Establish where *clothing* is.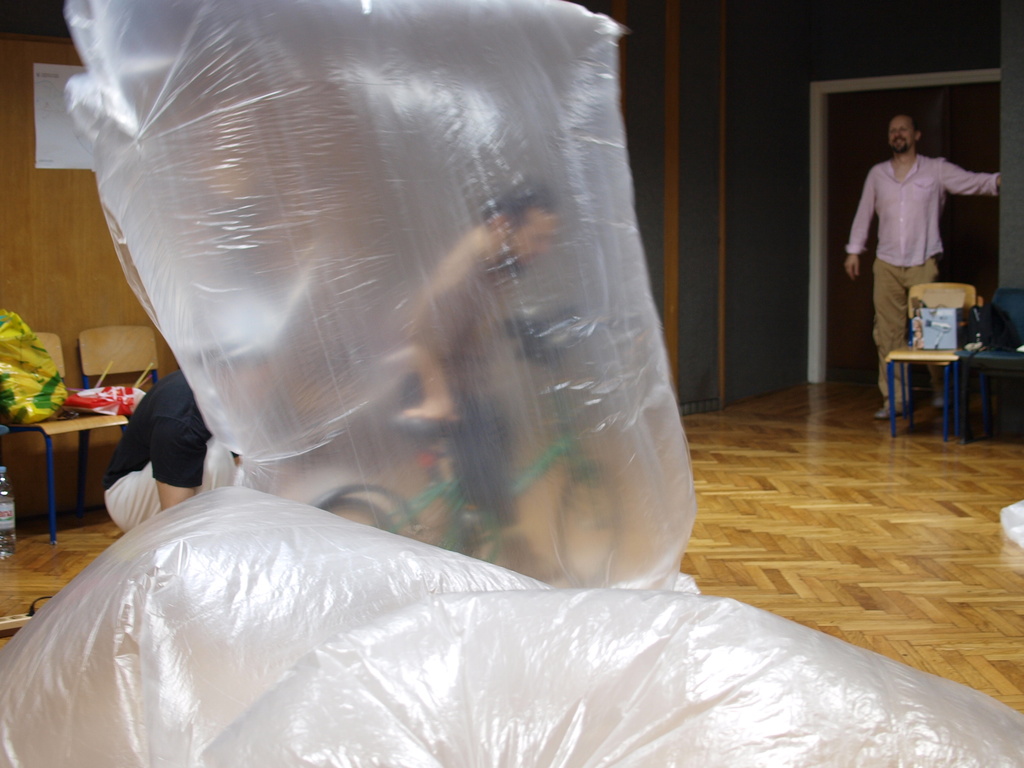
Established at <bbox>844, 161, 998, 404</bbox>.
